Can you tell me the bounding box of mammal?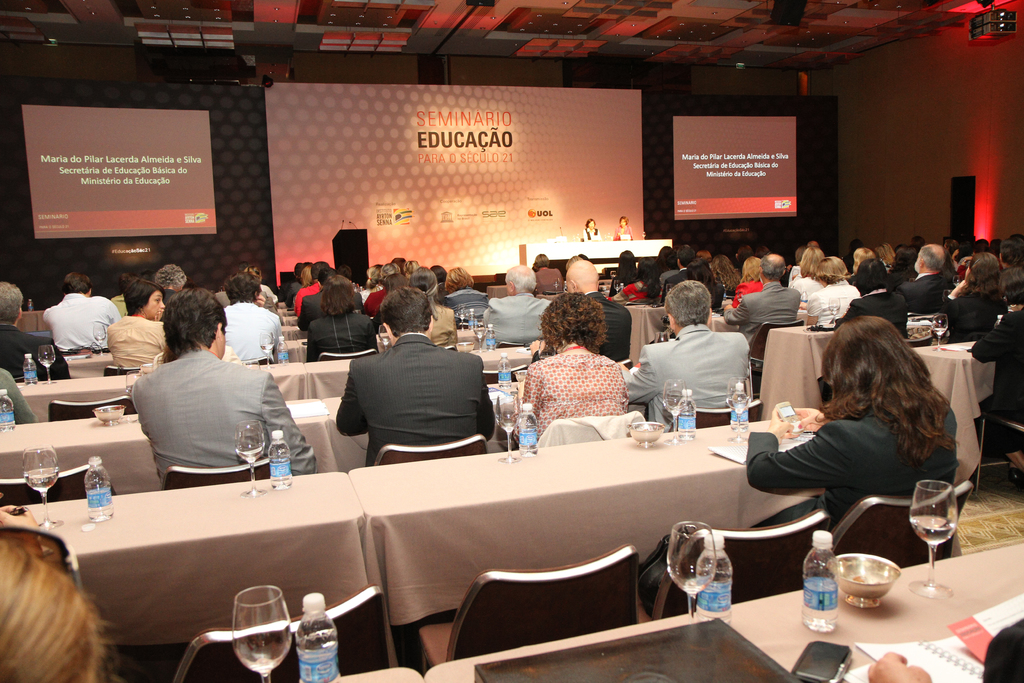
<box>0,367,36,434</box>.
